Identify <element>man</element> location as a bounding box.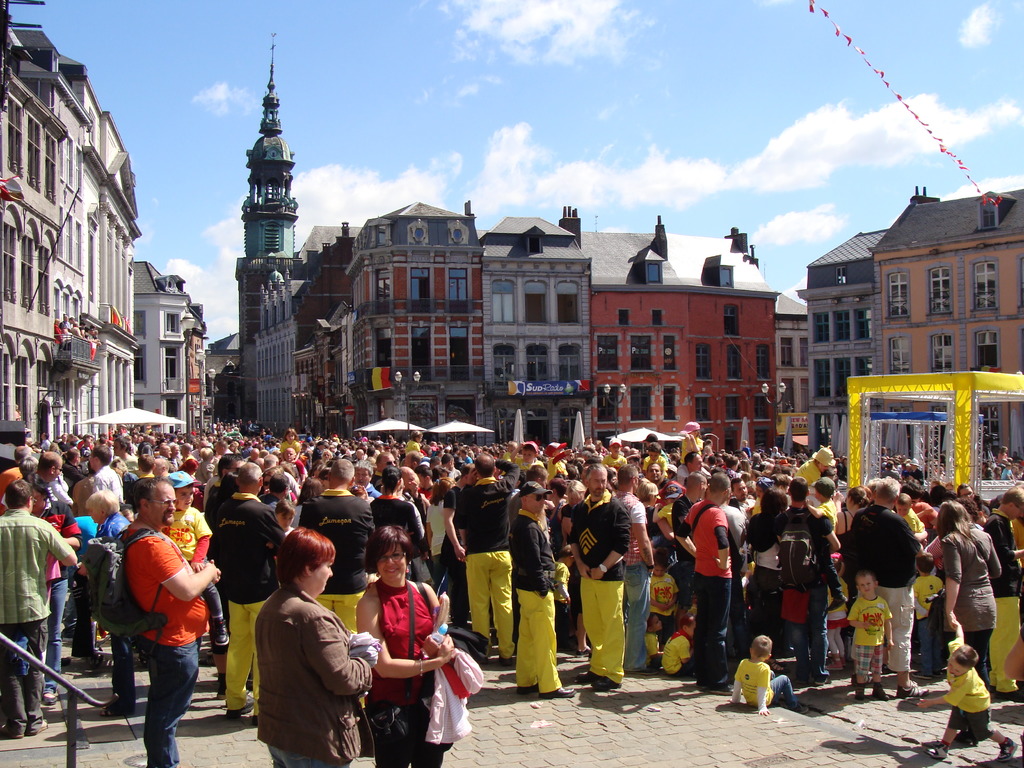
BBox(42, 431, 50, 449).
